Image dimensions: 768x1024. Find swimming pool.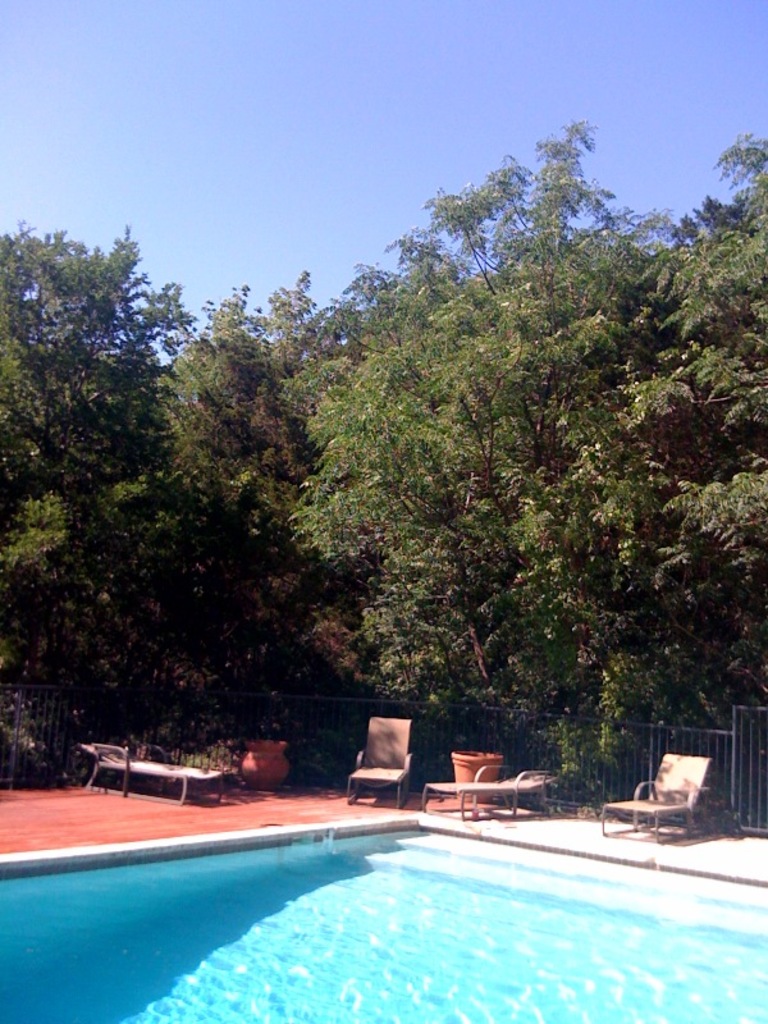
left=18, top=788, right=744, bottom=1012.
